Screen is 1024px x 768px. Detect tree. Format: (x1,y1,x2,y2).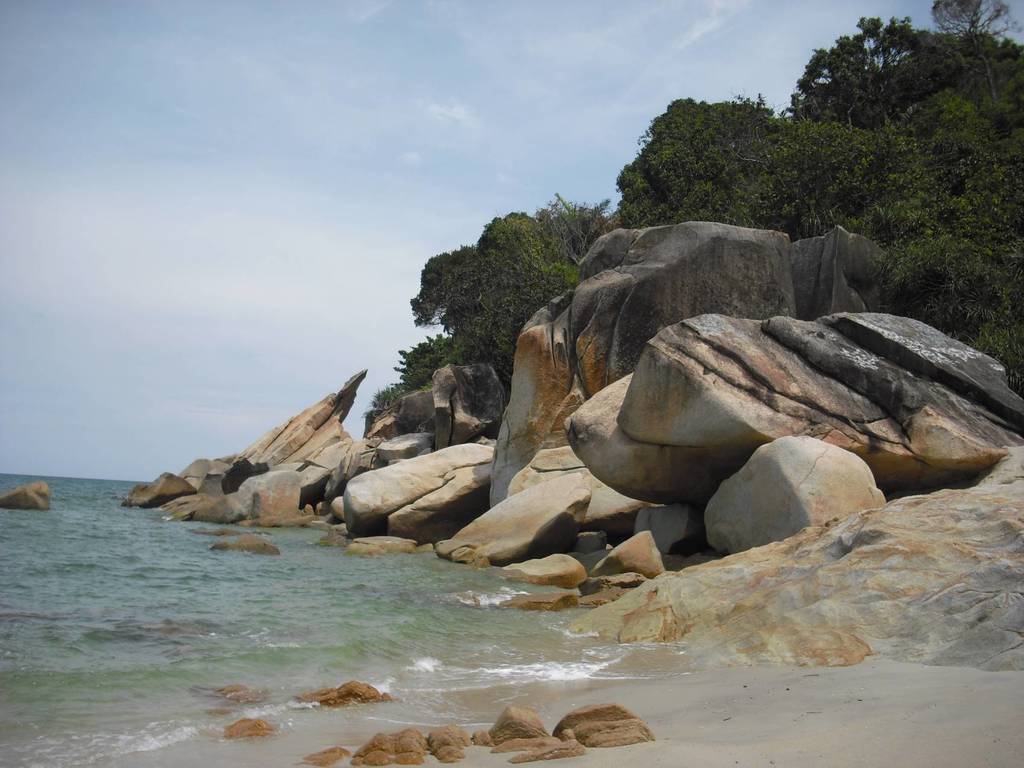
(397,193,568,373).
